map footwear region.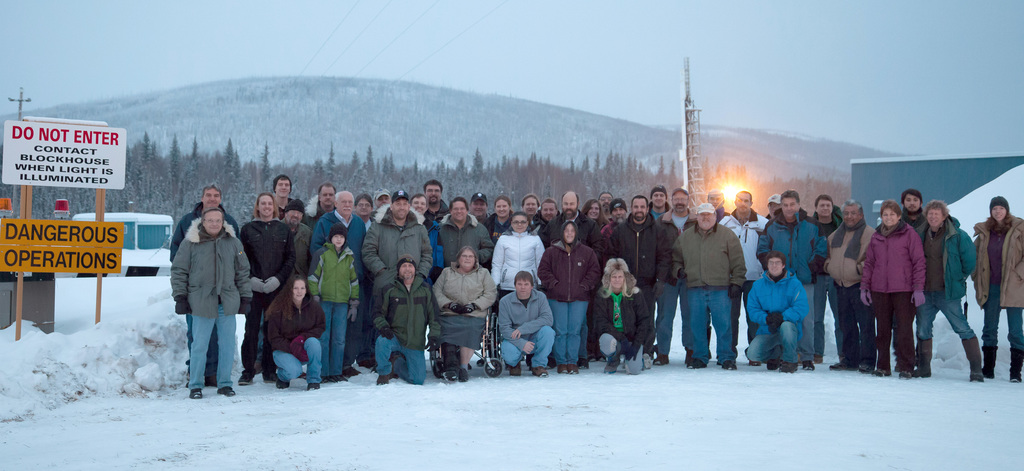
Mapped to detection(441, 368, 454, 380).
